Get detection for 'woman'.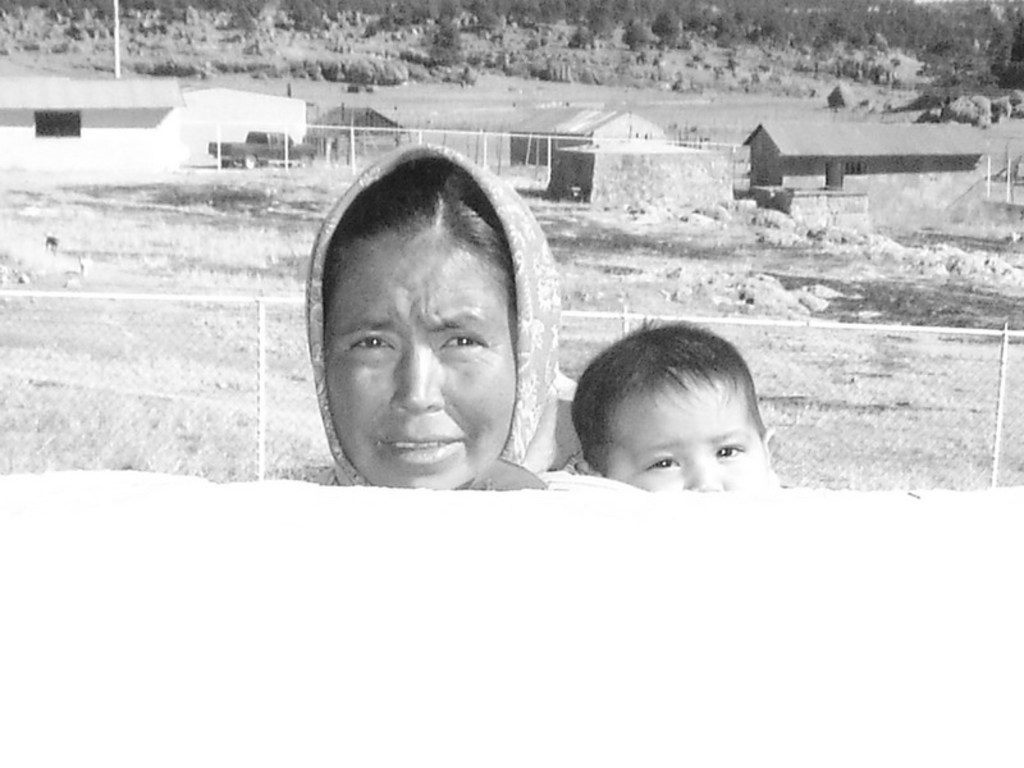
Detection: detection(279, 146, 586, 515).
